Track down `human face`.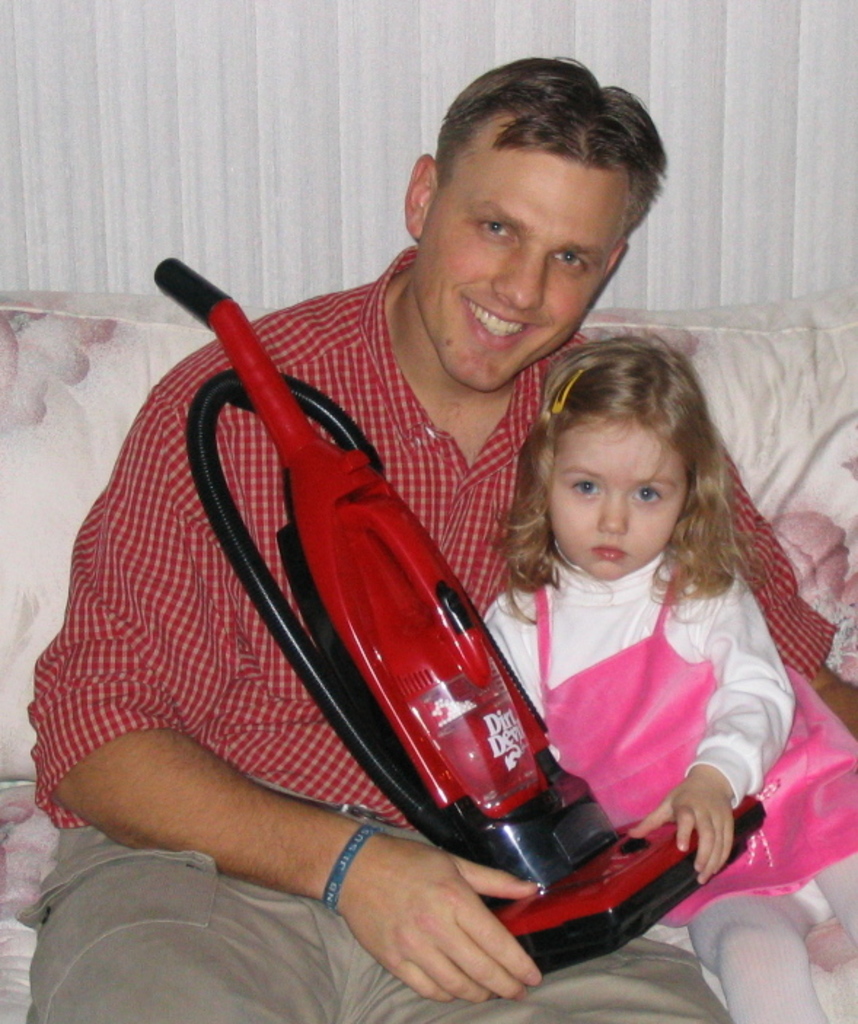
Tracked to [x1=554, y1=418, x2=689, y2=578].
